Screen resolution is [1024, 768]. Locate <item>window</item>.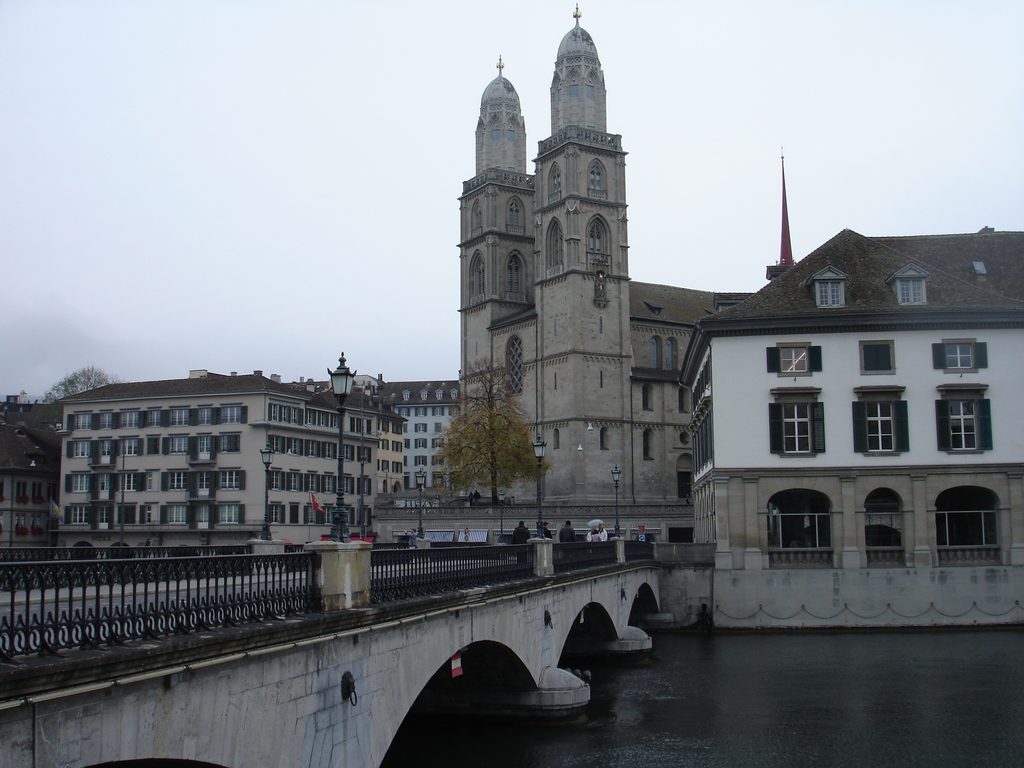
{"left": 143, "top": 436, "right": 160, "bottom": 459}.
